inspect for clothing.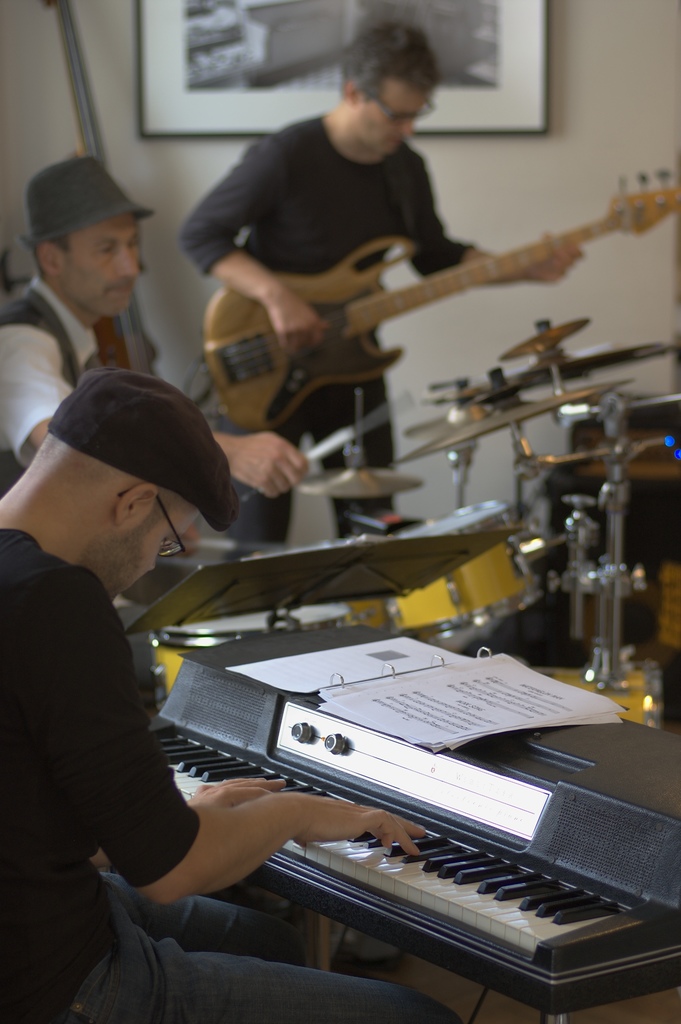
Inspection: 176,109,472,540.
